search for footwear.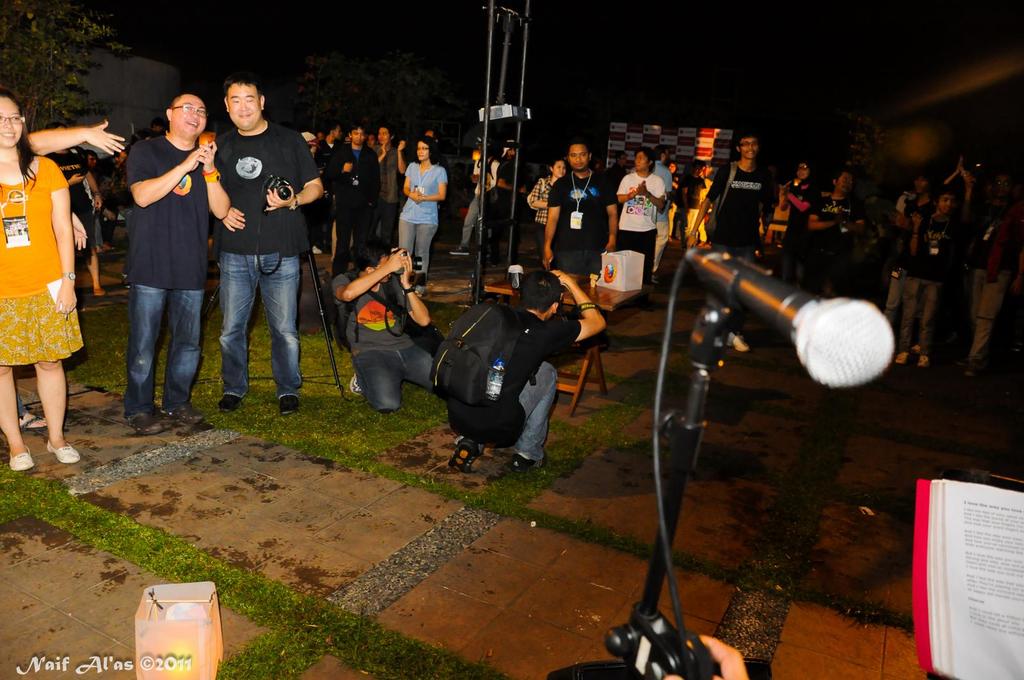
Found at x1=8, y1=442, x2=33, y2=471.
